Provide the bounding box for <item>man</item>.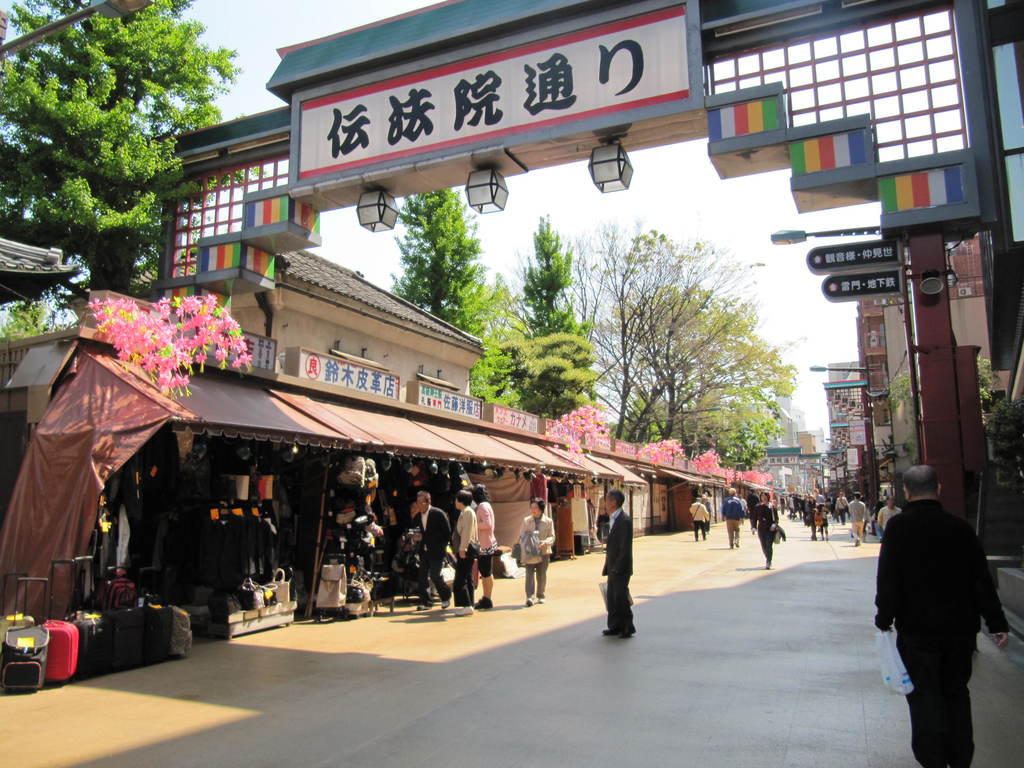
<box>593,481,642,641</box>.
